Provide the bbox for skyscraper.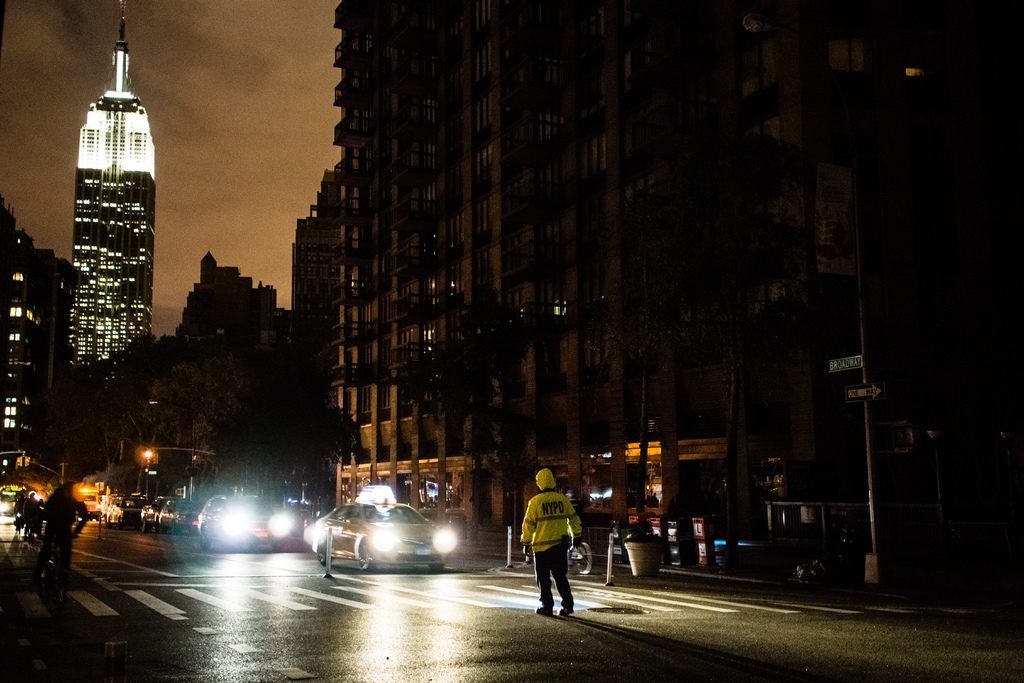
<region>45, 12, 157, 422</region>.
